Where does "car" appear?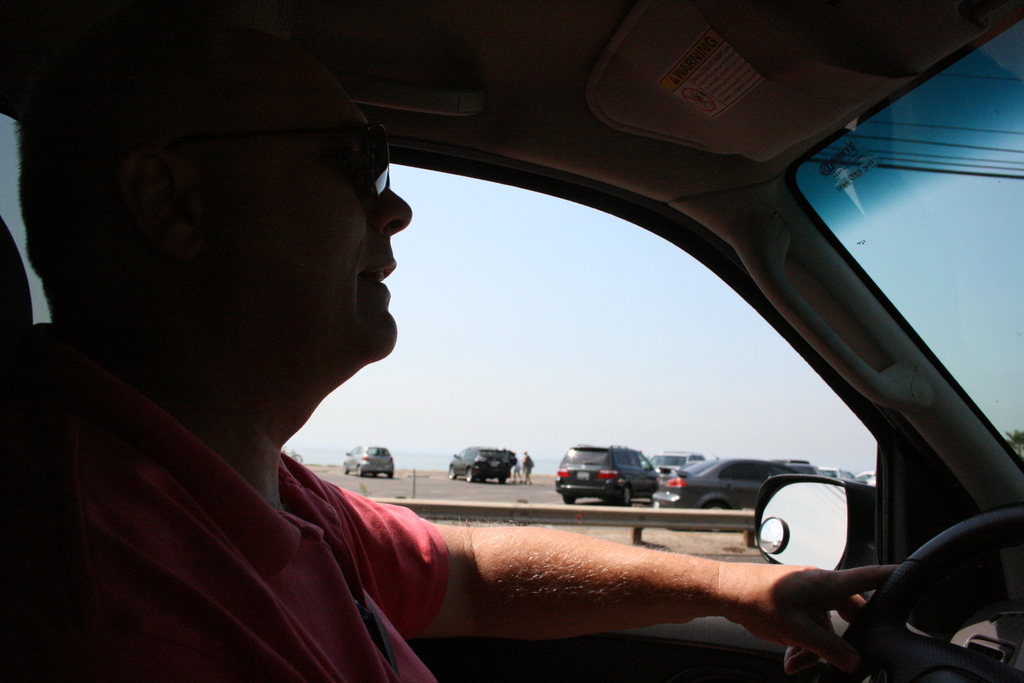
Appears at [2, 0, 1023, 682].
